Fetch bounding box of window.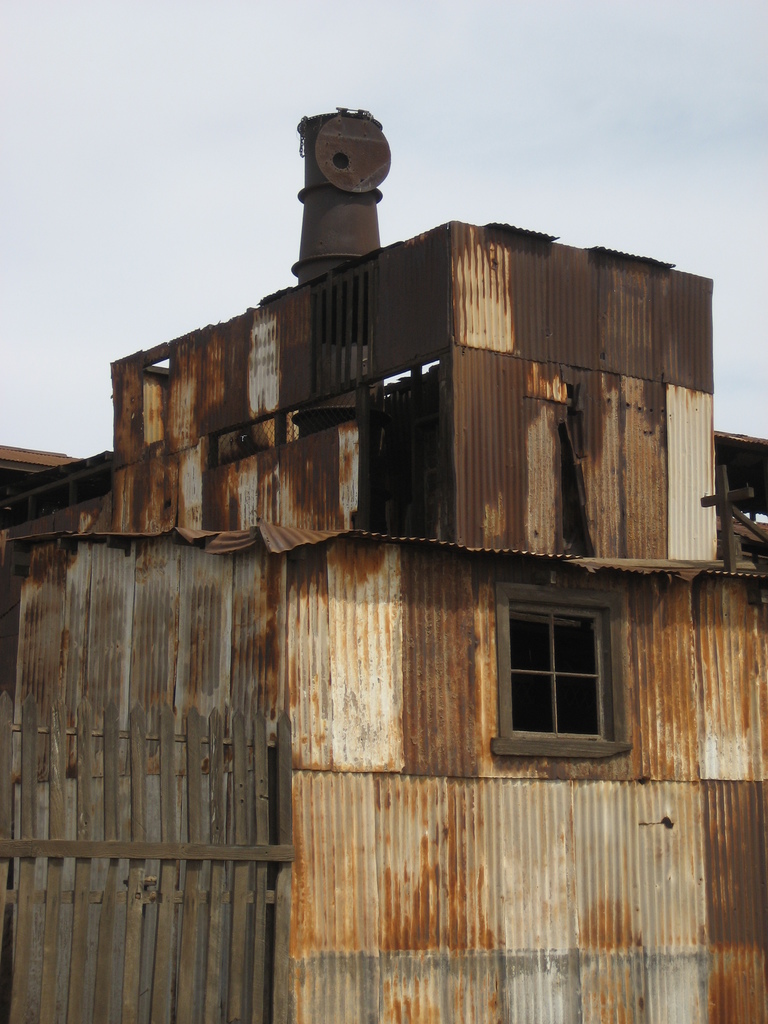
Bbox: select_region(294, 264, 374, 398).
